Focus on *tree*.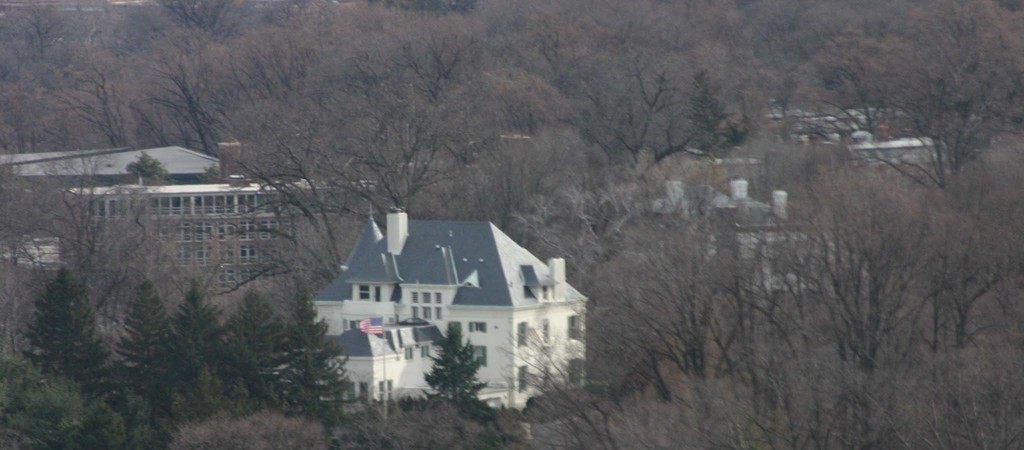
Focused at locate(174, 280, 219, 403).
